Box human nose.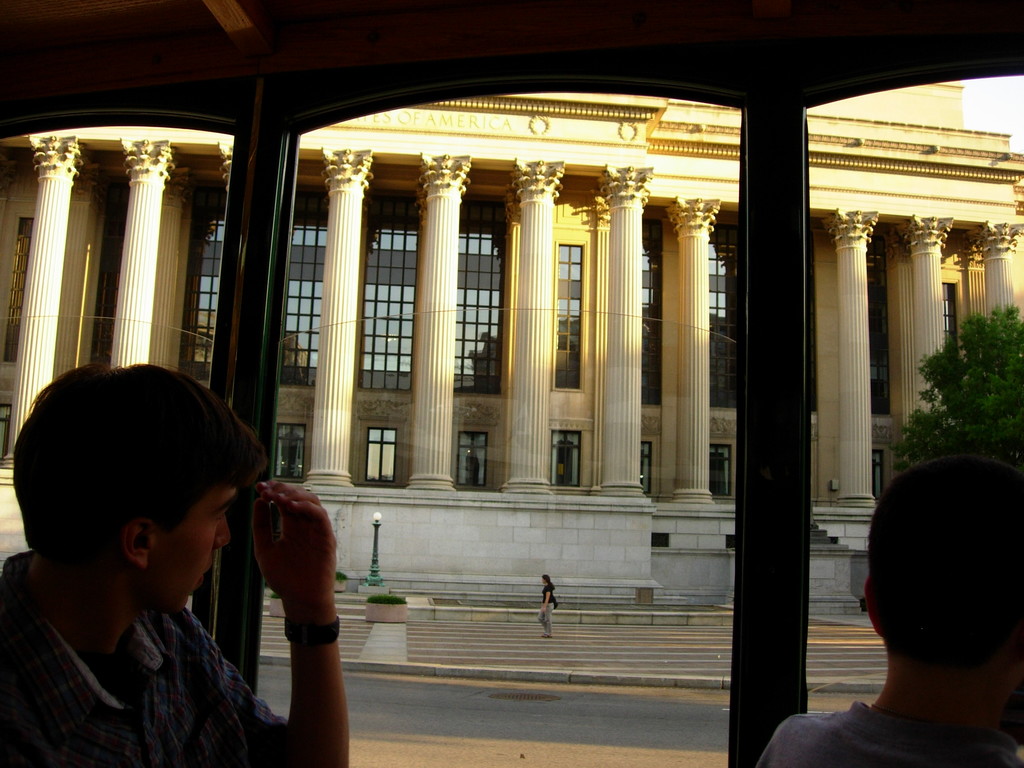
l=212, t=516, r=231, b=547.
